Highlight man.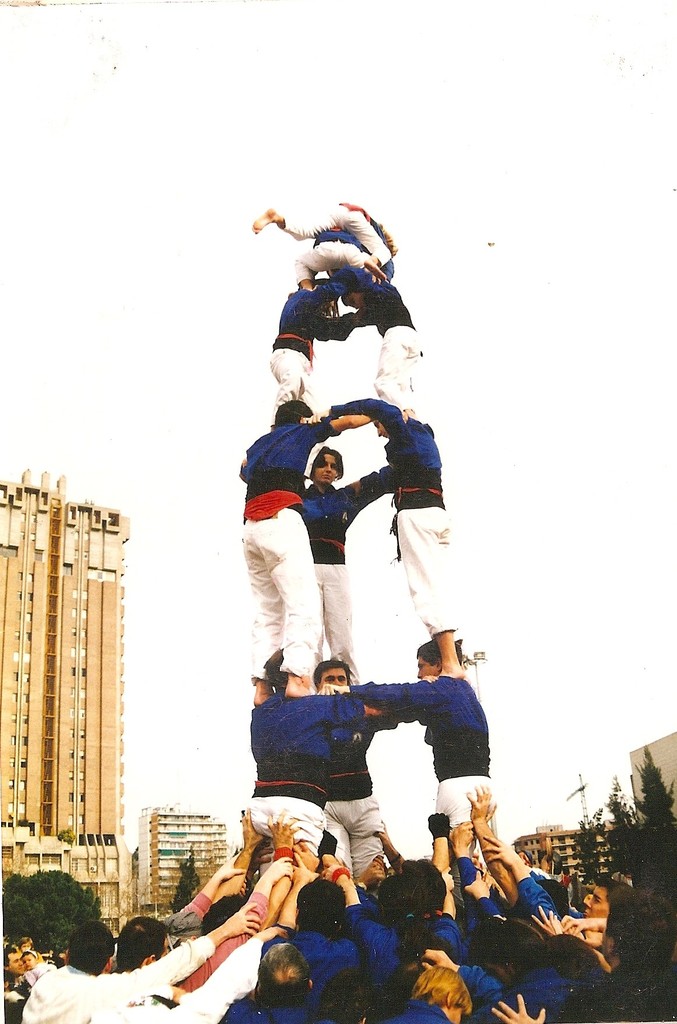
Highlighted region: {"x1": 223, "y1": 942, "x2": 314, "y2": 1023}.
